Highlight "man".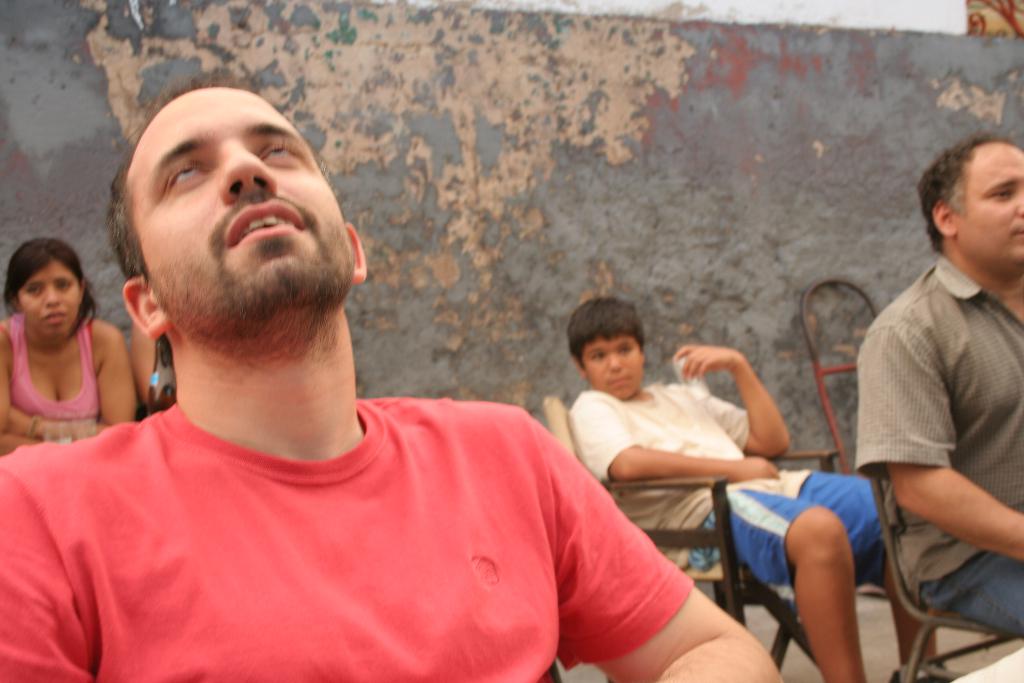
Highlighted region: <region>856, 135, 1023, 636</region>.
